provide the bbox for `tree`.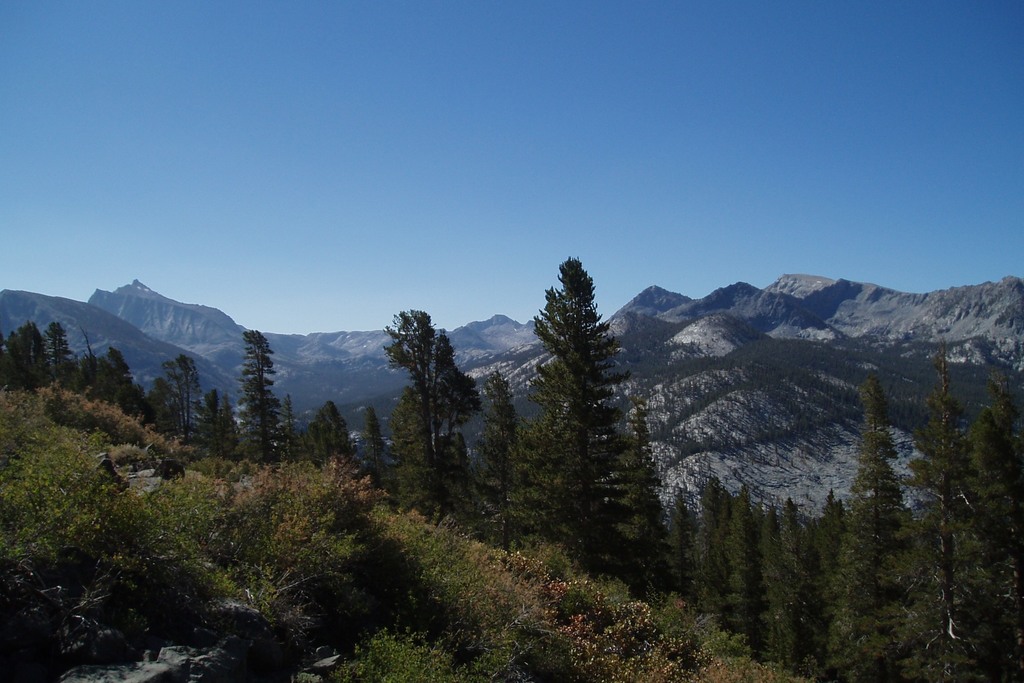
<region>230, 337, 296, 464</region>.
